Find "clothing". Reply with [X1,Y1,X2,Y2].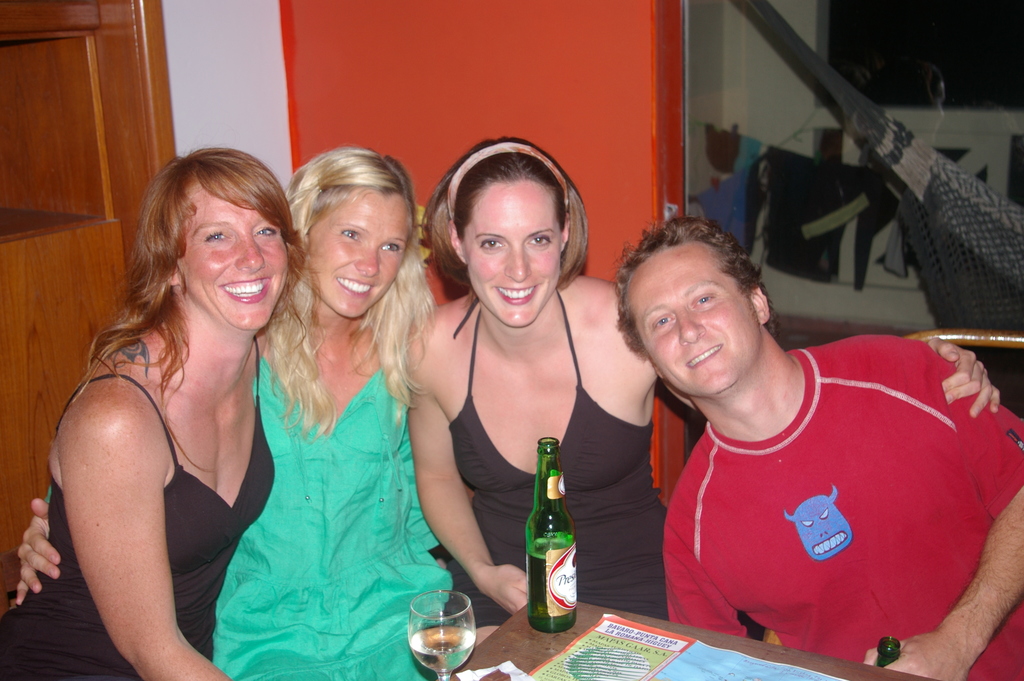
[662,334,1023,680].
